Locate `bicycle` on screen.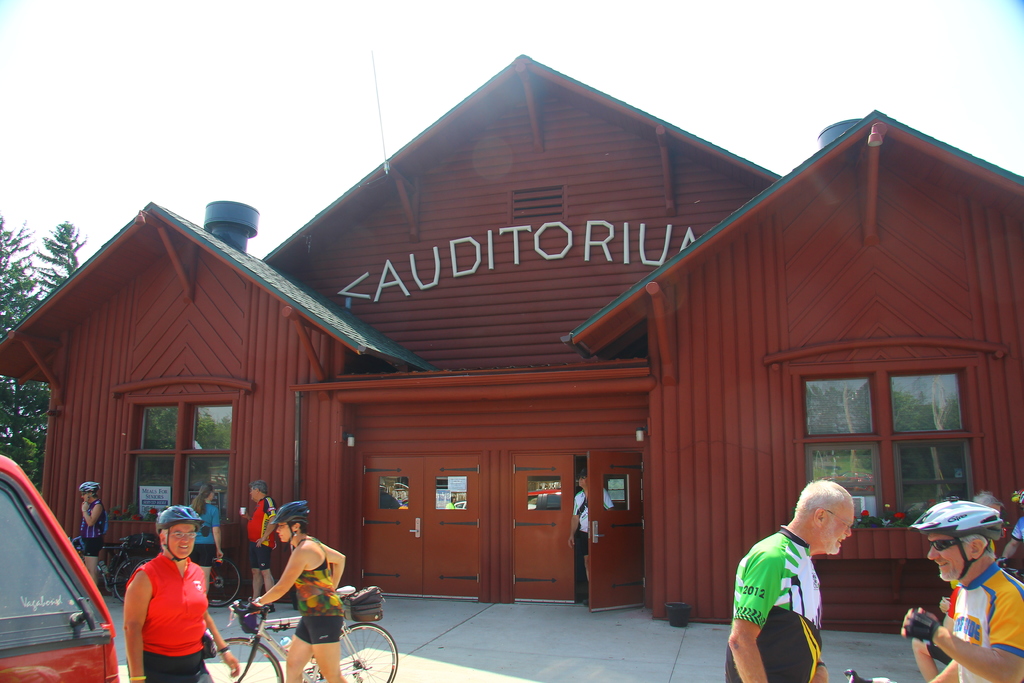
On screen at rect(127, 537, 241, 609).
